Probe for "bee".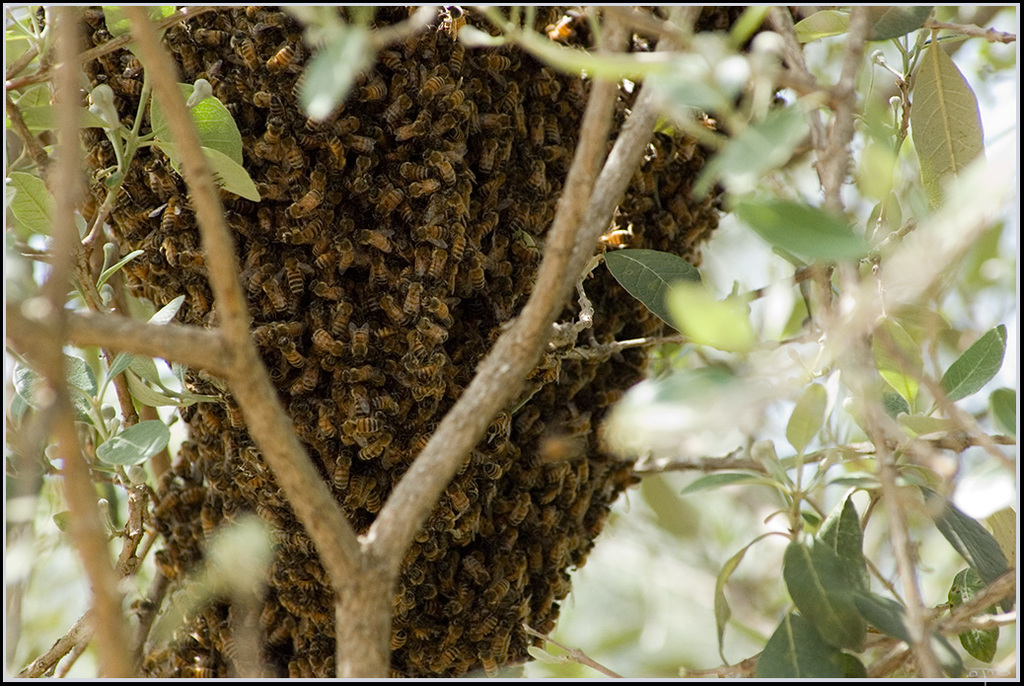
Probe result: rect(405, 348, 426, 375).
